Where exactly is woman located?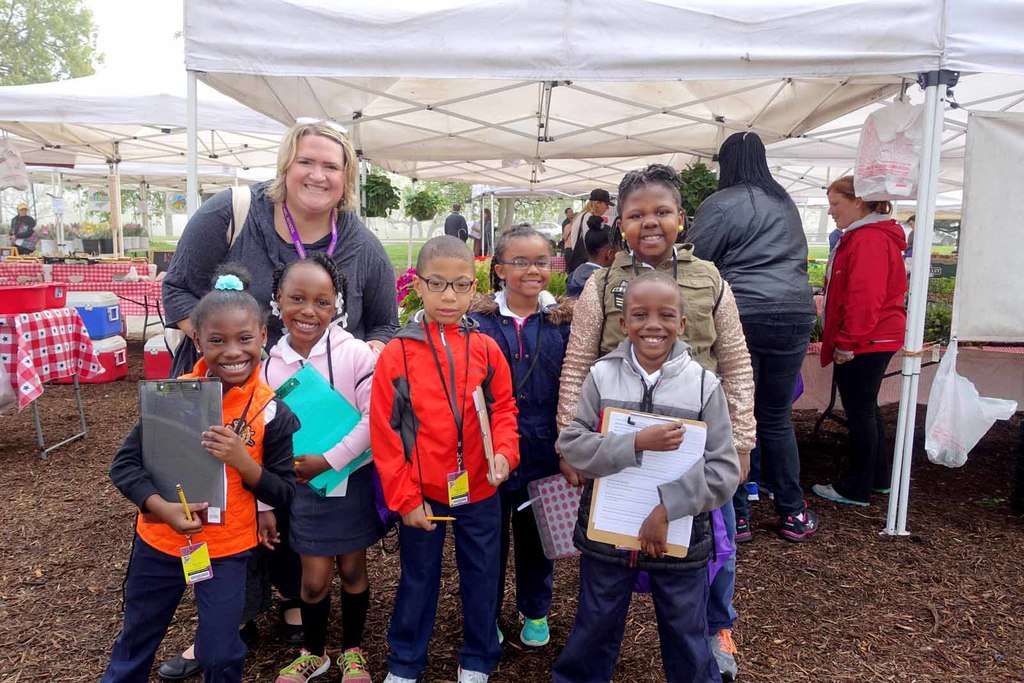
Its bounding box is l=815, t=172, r=904, b=503.
